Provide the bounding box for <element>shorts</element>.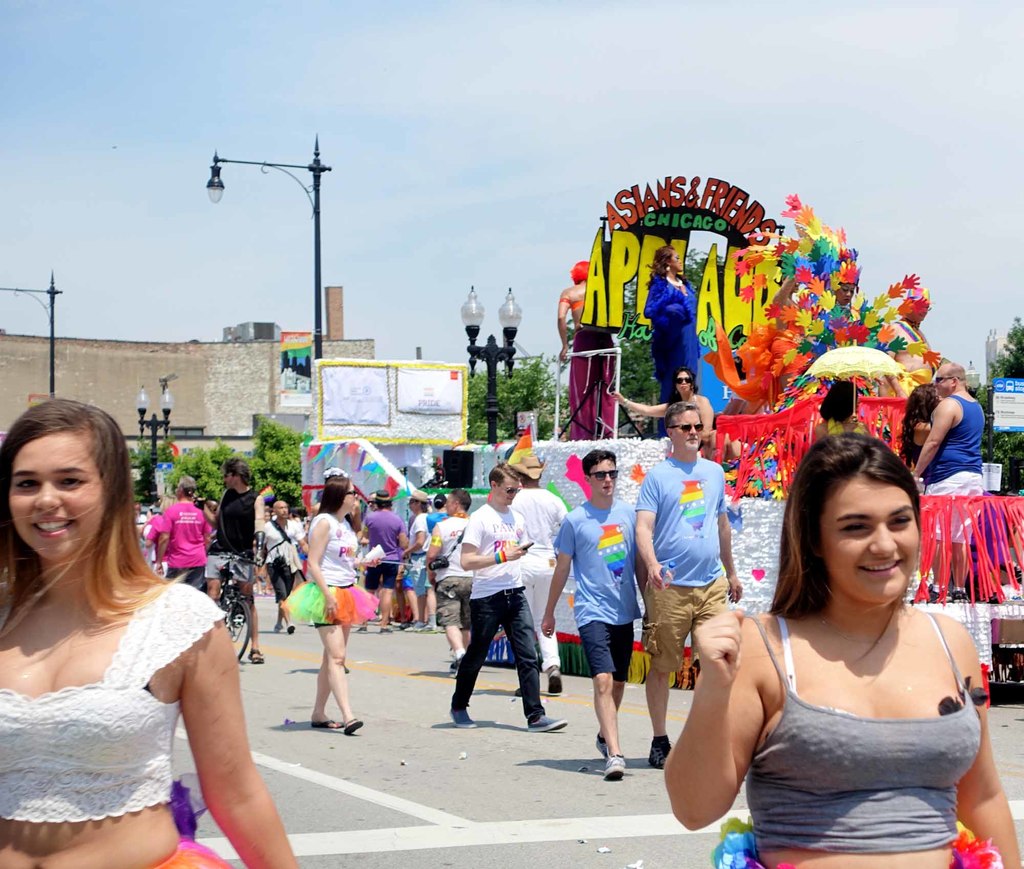
164, 565, 209, 584.
